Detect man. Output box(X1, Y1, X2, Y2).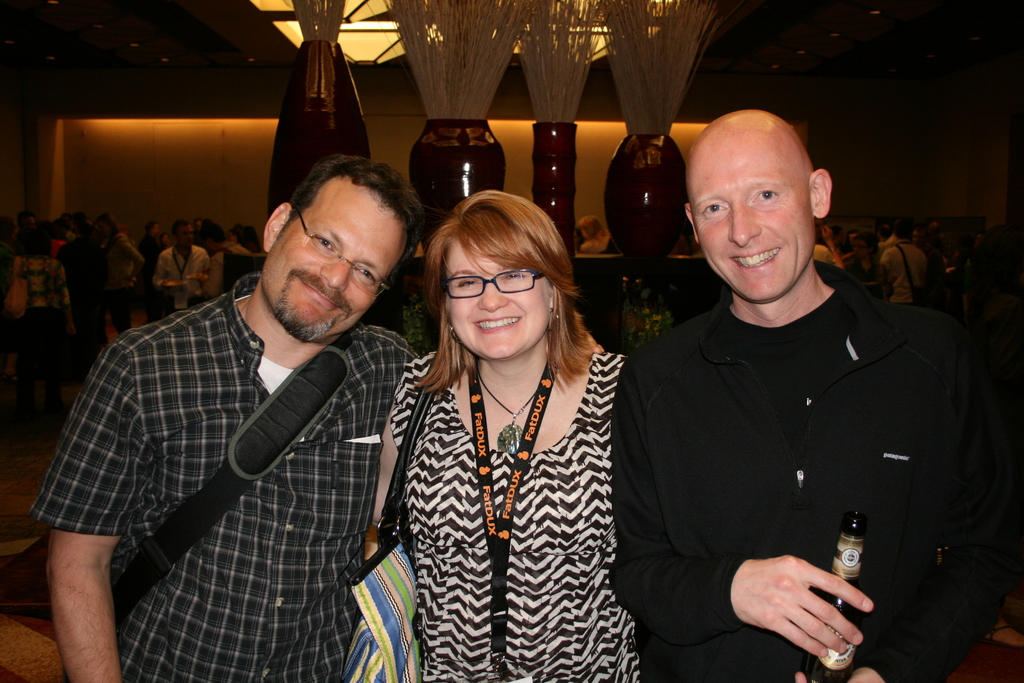
box(55, 136, 444, 673).
